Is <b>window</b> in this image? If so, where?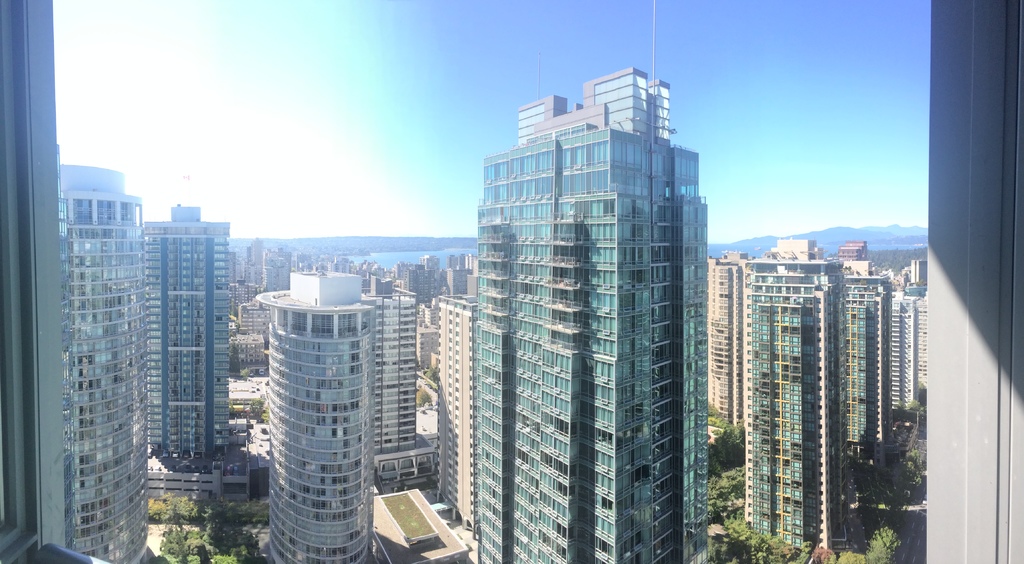
Yes, at <region>456, 414, 459, 421</region>.
